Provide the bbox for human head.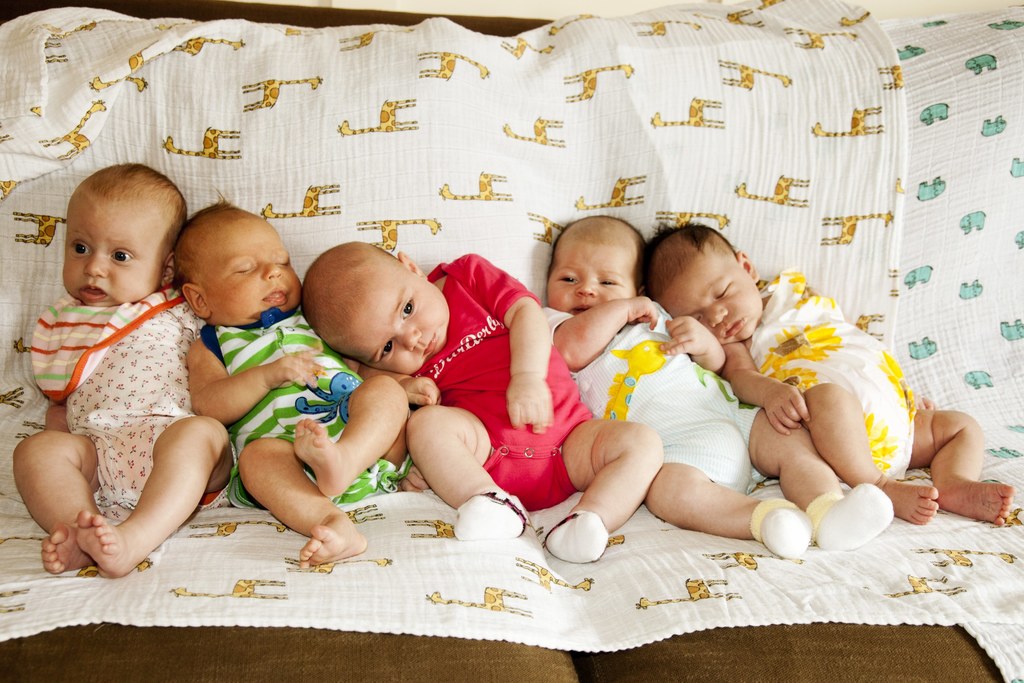
(547,215,650,317).
